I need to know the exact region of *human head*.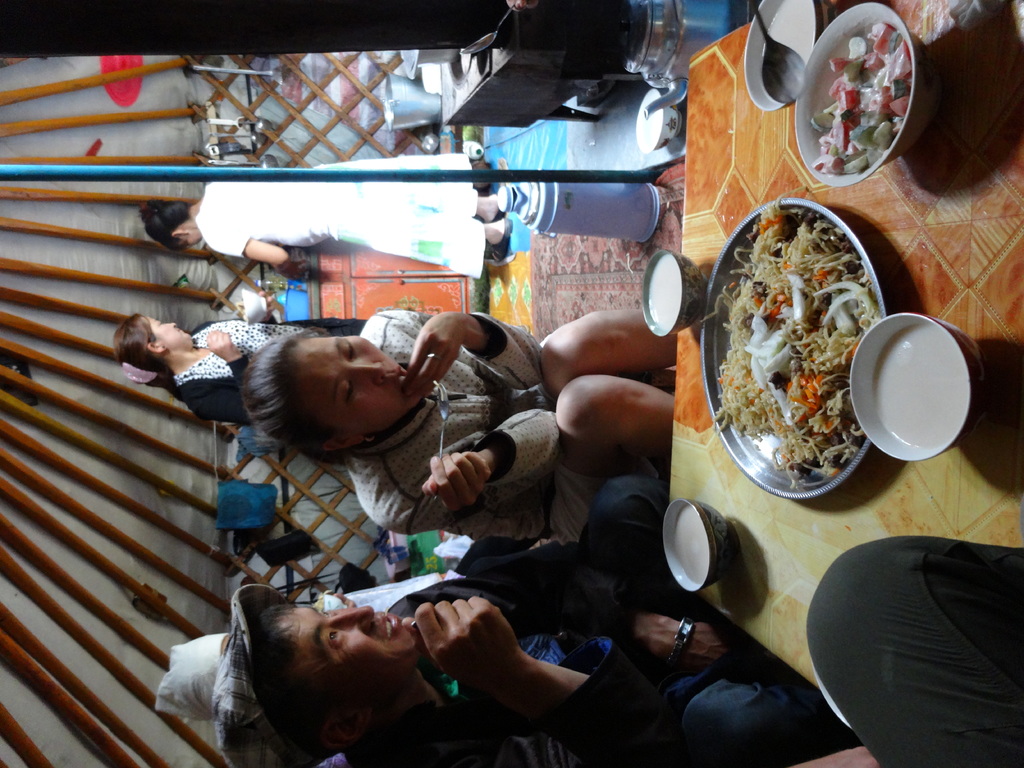
Region: 113:309:193:387.
